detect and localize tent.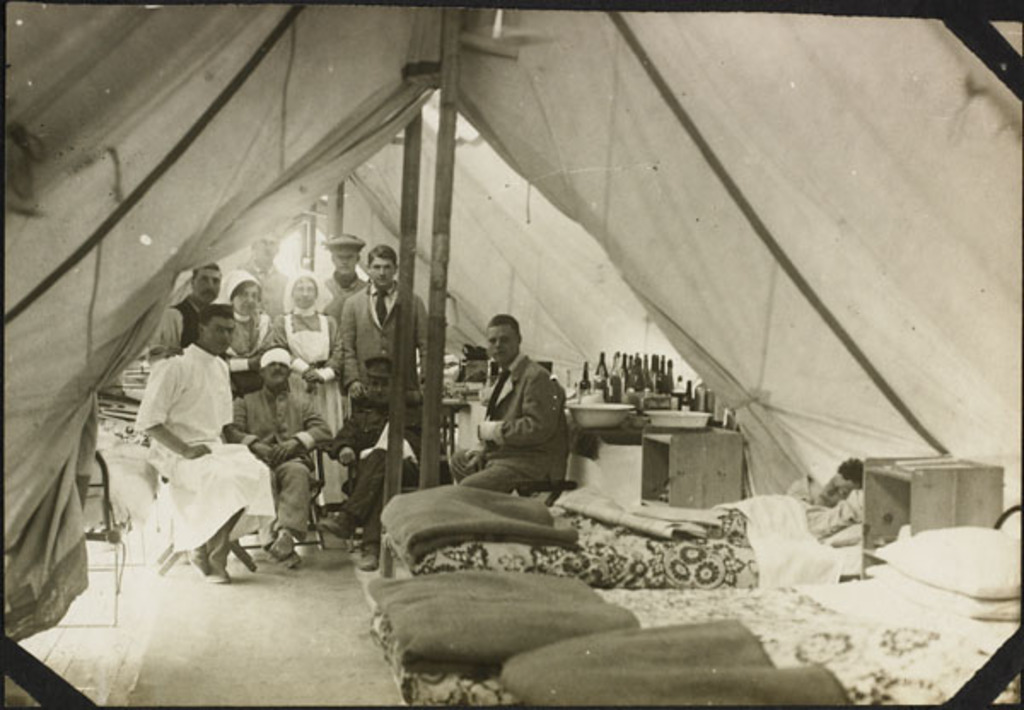
Localized at l=20, t=60, r=975, b=672.
